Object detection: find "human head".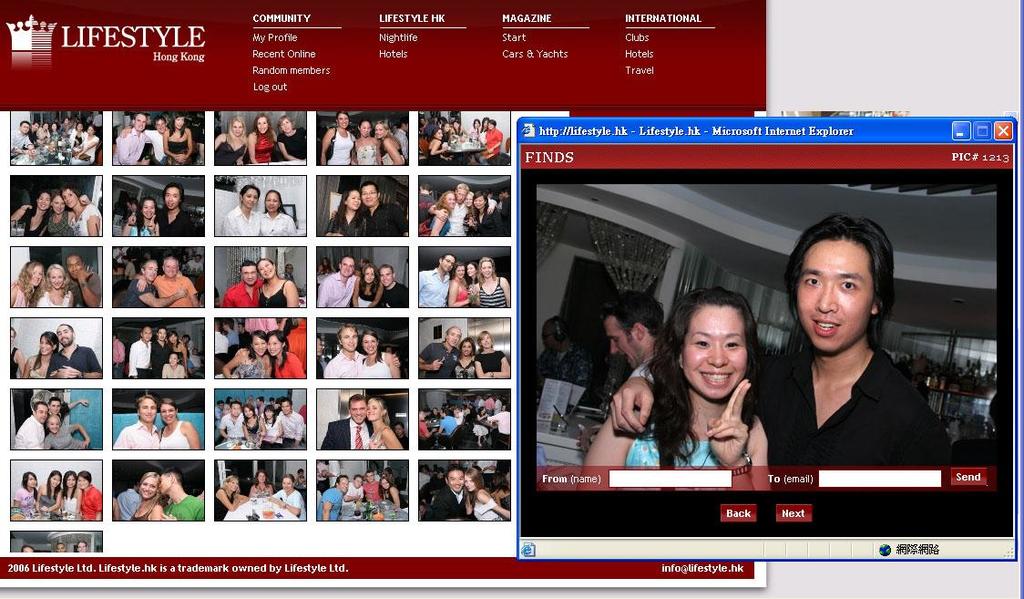
left=47, top=263, right=68, bottom=286.
